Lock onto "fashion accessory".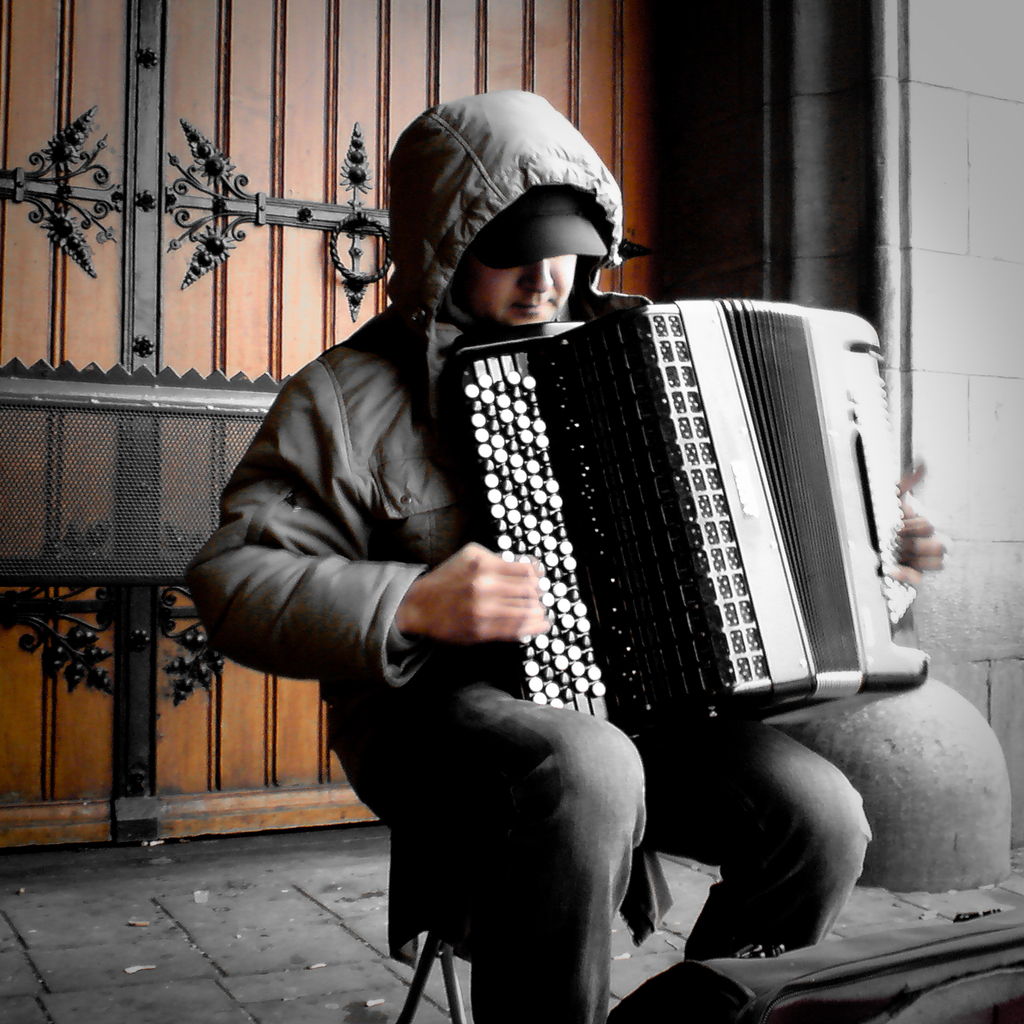
Locked: (left=465, top=184, right=612, bottom=271).
